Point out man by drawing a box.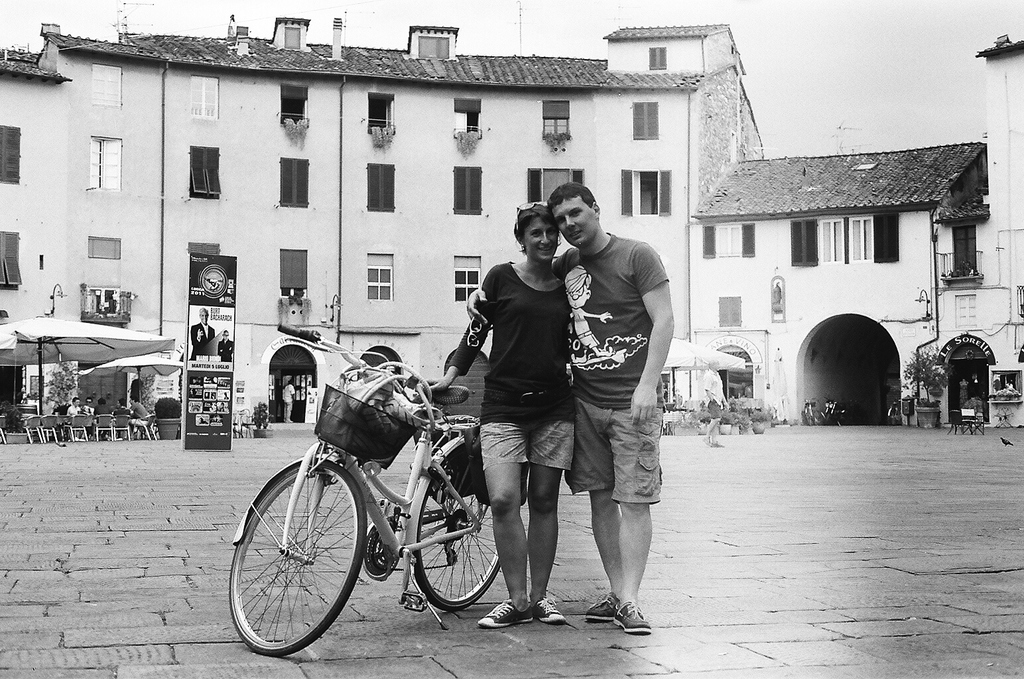
(x1=700, y1=357, x2=731, y2=446).
